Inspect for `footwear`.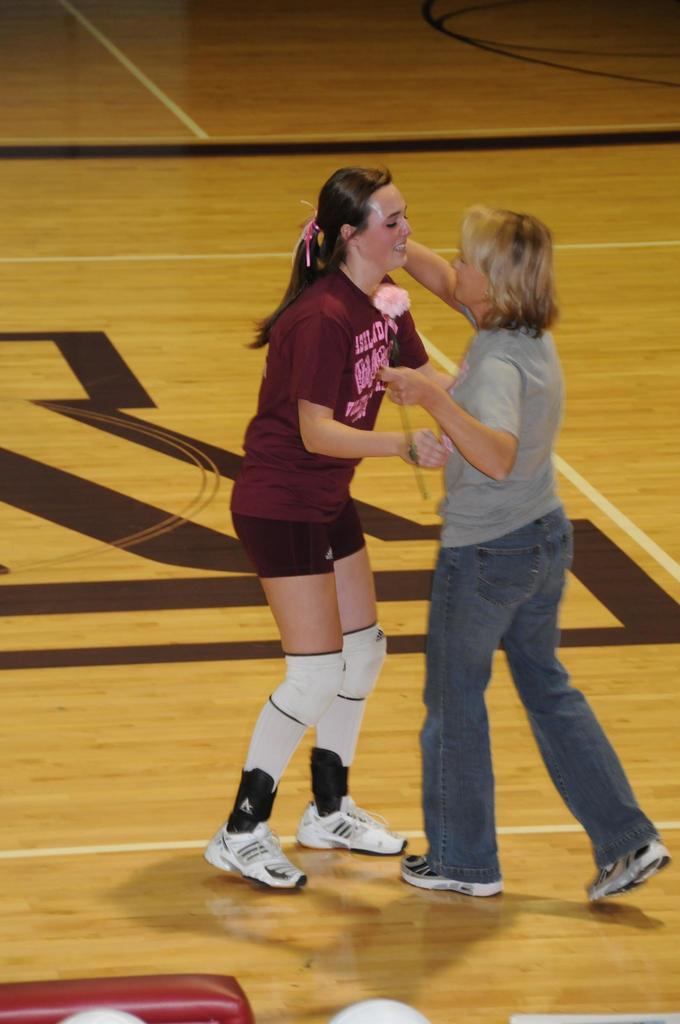
Inspection: BBox(396, 850, 501, 890).
